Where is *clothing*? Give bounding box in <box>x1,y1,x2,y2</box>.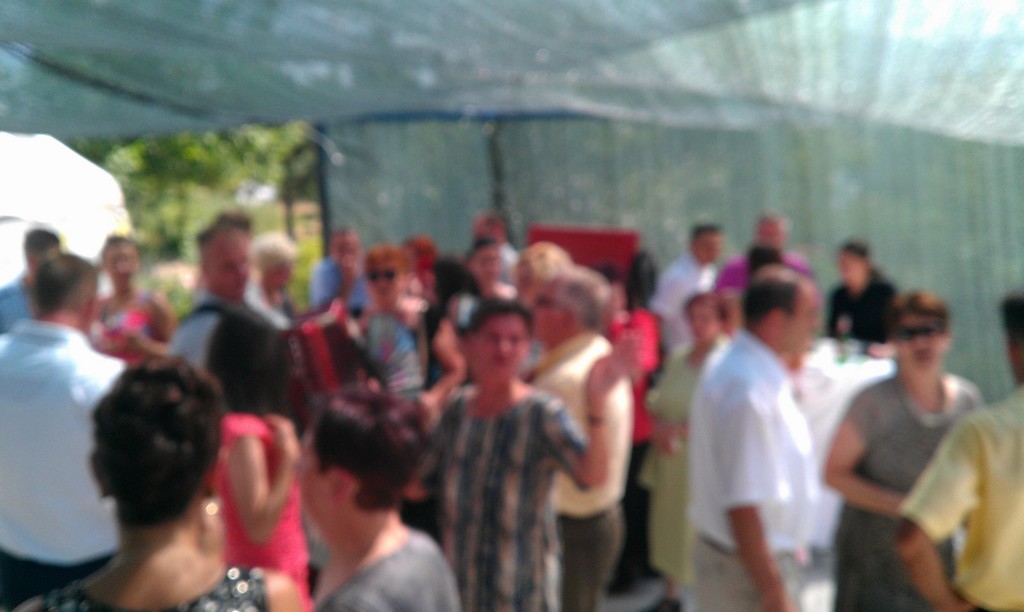
<box>413,383,593,611</box>.
